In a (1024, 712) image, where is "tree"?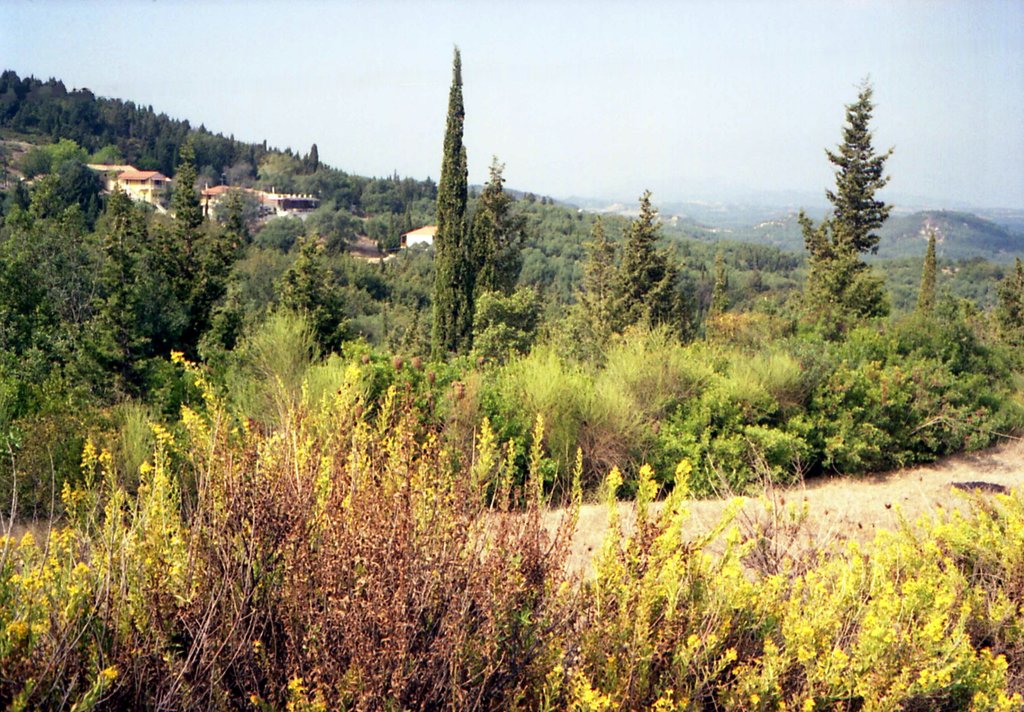
region(579, 187, 681, 352).
